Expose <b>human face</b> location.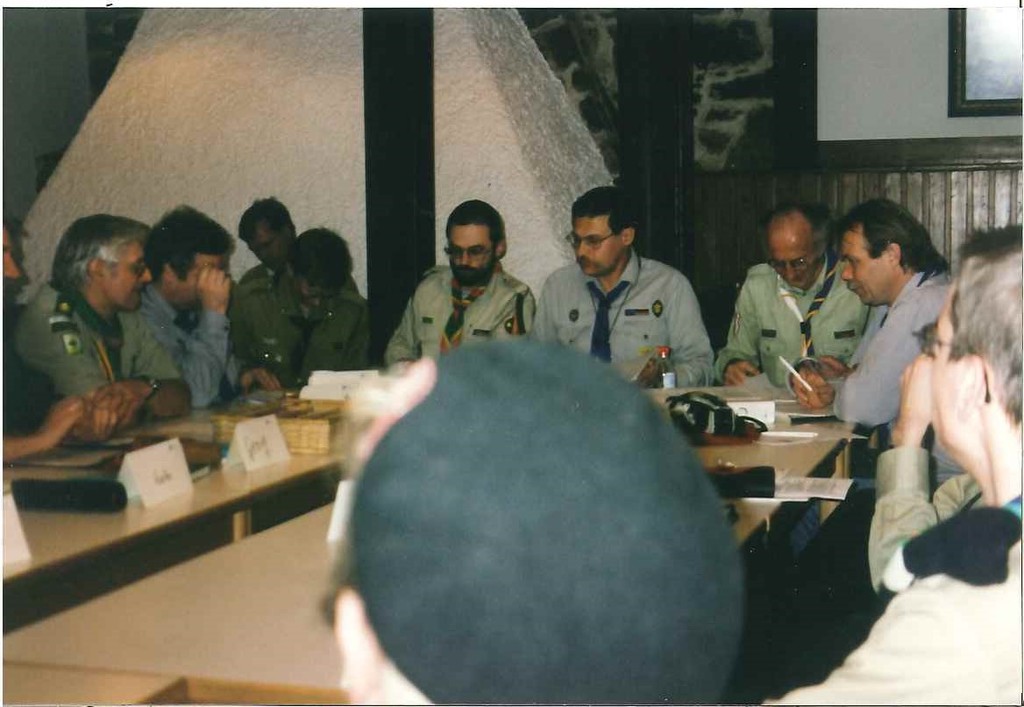
Exposed at crop(247, 232, 289, 268).
